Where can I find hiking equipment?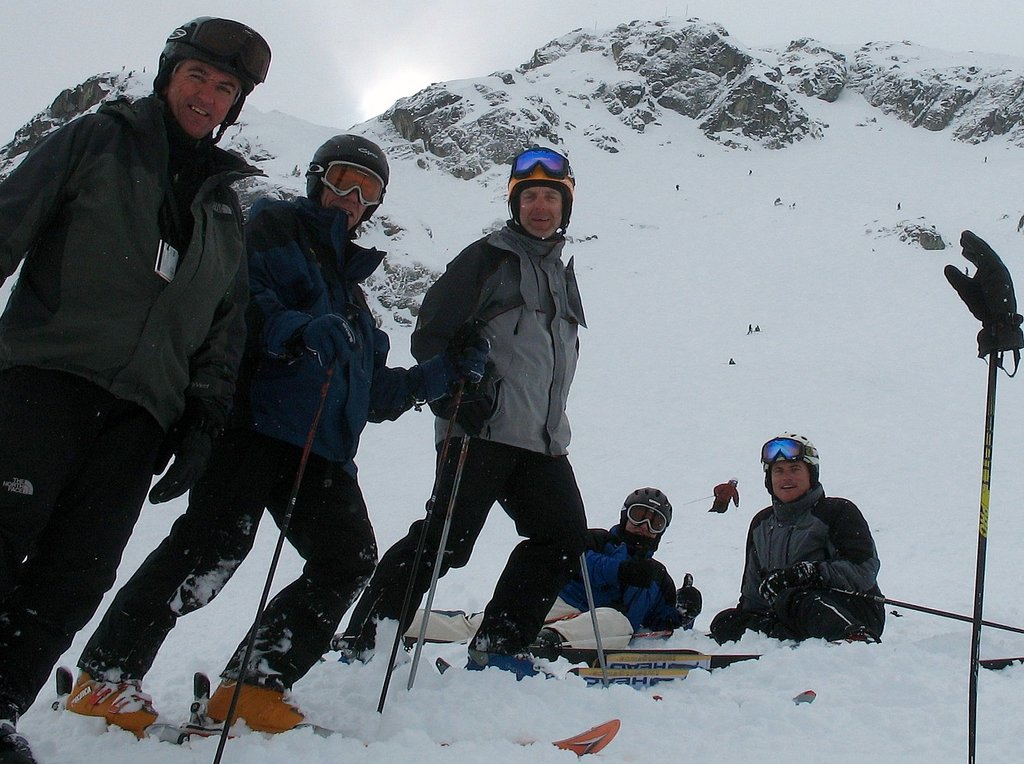
You can find it at {"left": 399, "top": 430, "right": 476, "bottom": 692}.
